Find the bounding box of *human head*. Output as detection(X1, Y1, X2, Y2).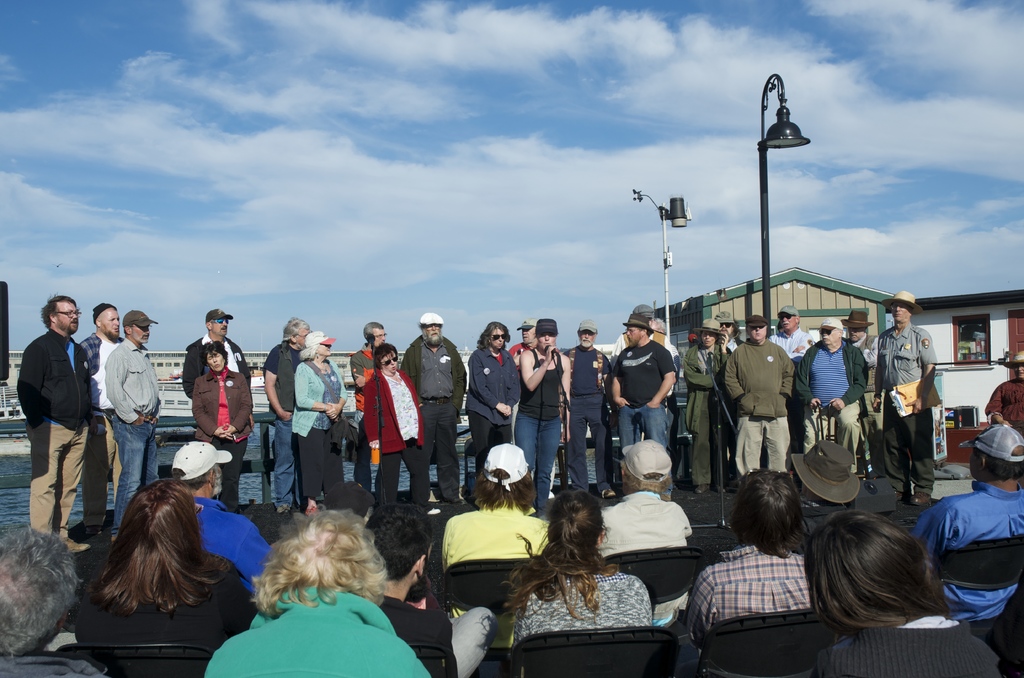
detection(815, 316, 845, 346).
